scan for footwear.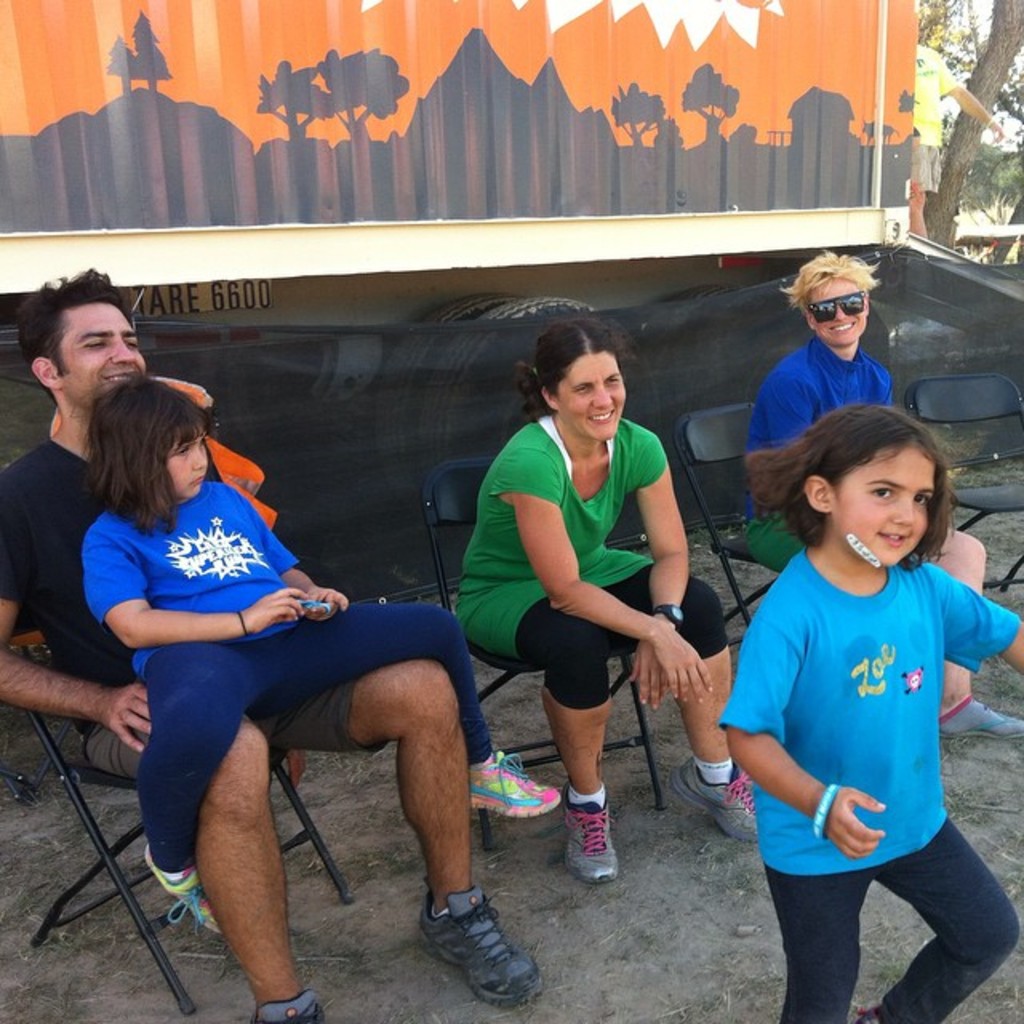
Scan result: [left=667, top=755, right=763, bottom=843].
